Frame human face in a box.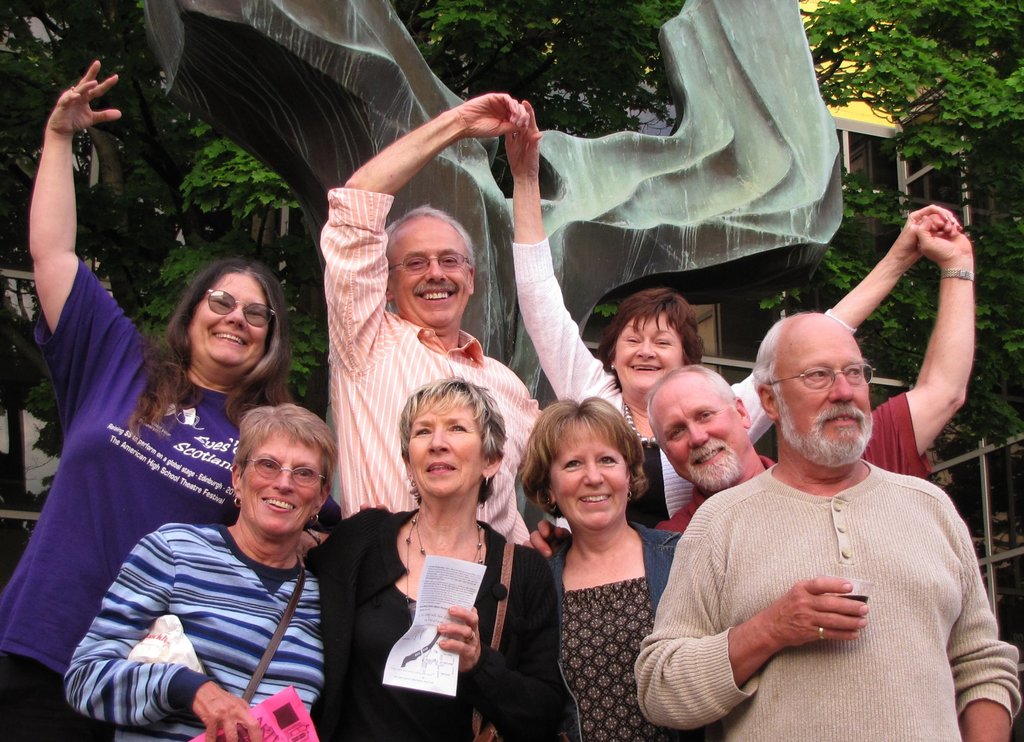
[left=618, top=311, right=684, bottom=392].
